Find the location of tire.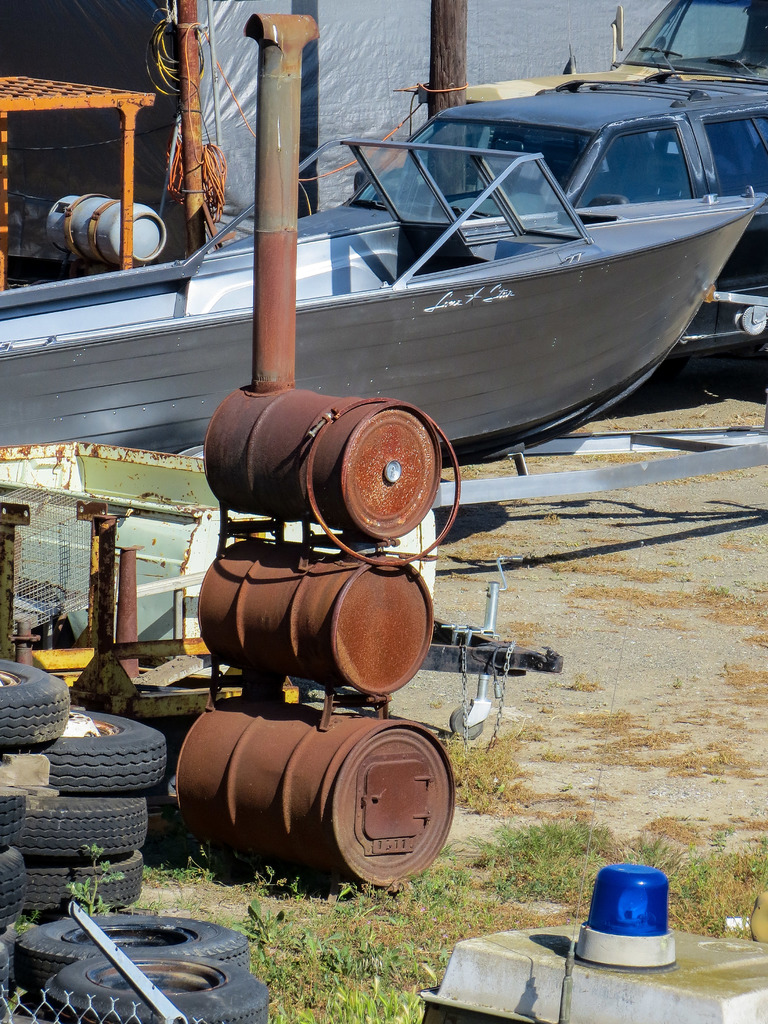
Location: pyautogui.locateOnScreen(24, 792, 150, 863).
